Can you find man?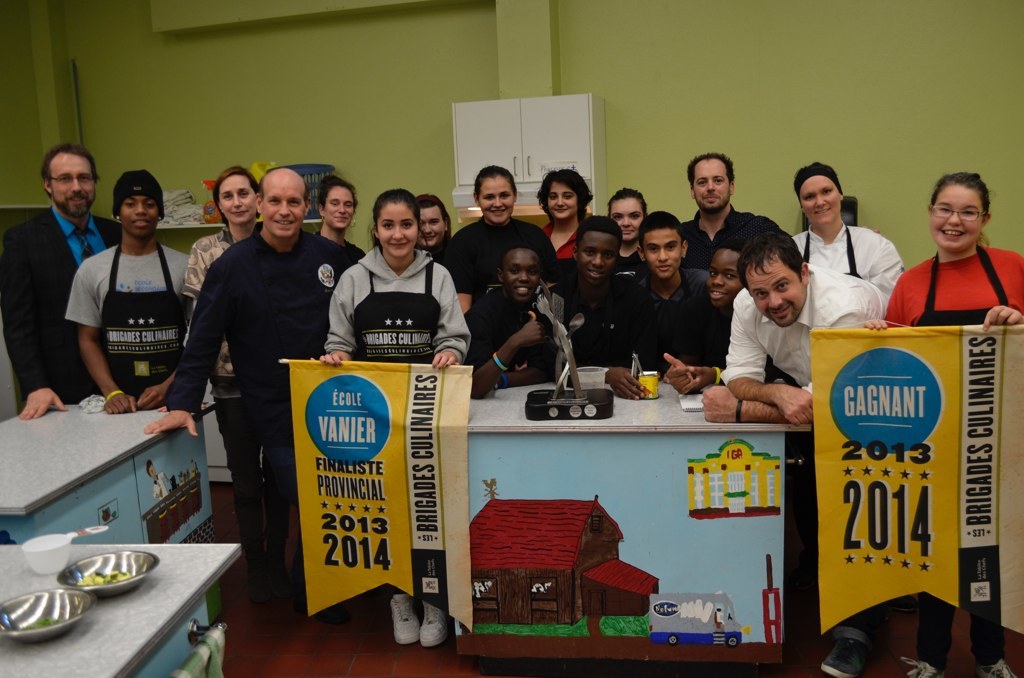
Yes, bounding box: {"x1": 698, "y1": 228, "x2": 895, "y2": 426}.
